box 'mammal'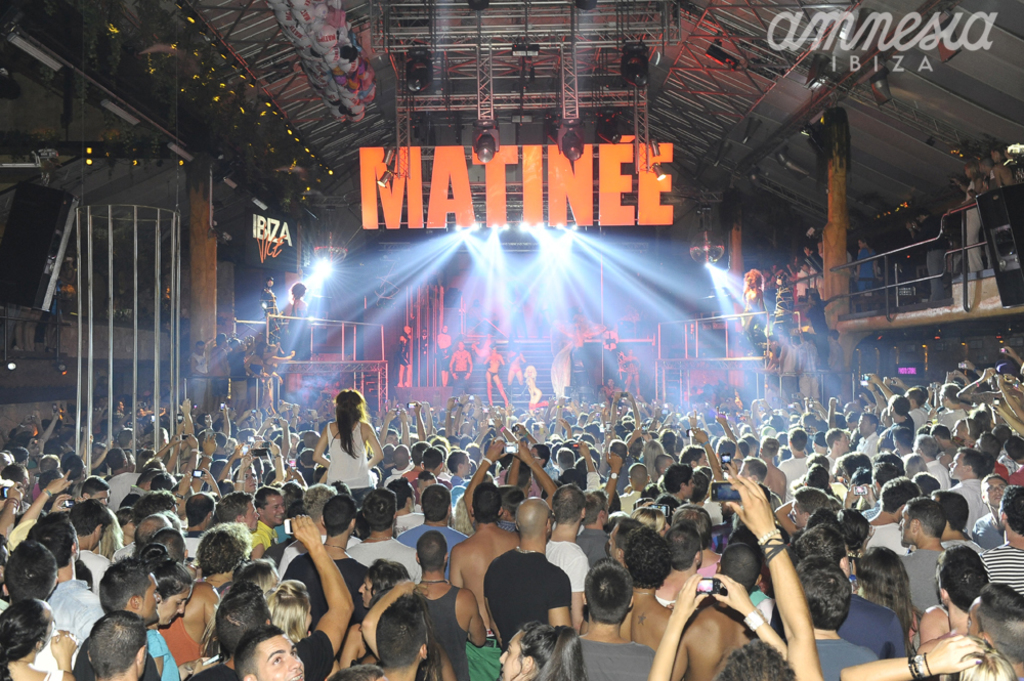
[x1=259, y1=275, x2=287, y2=350]
